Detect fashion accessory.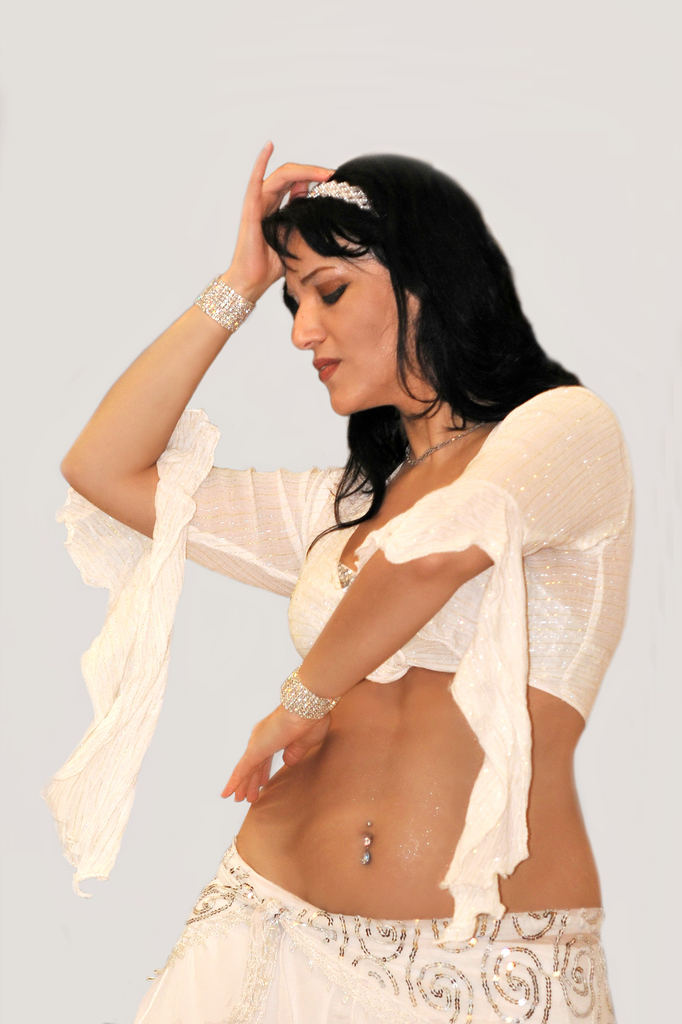
Detected at <region>400, 423, 491, 472</region>.
